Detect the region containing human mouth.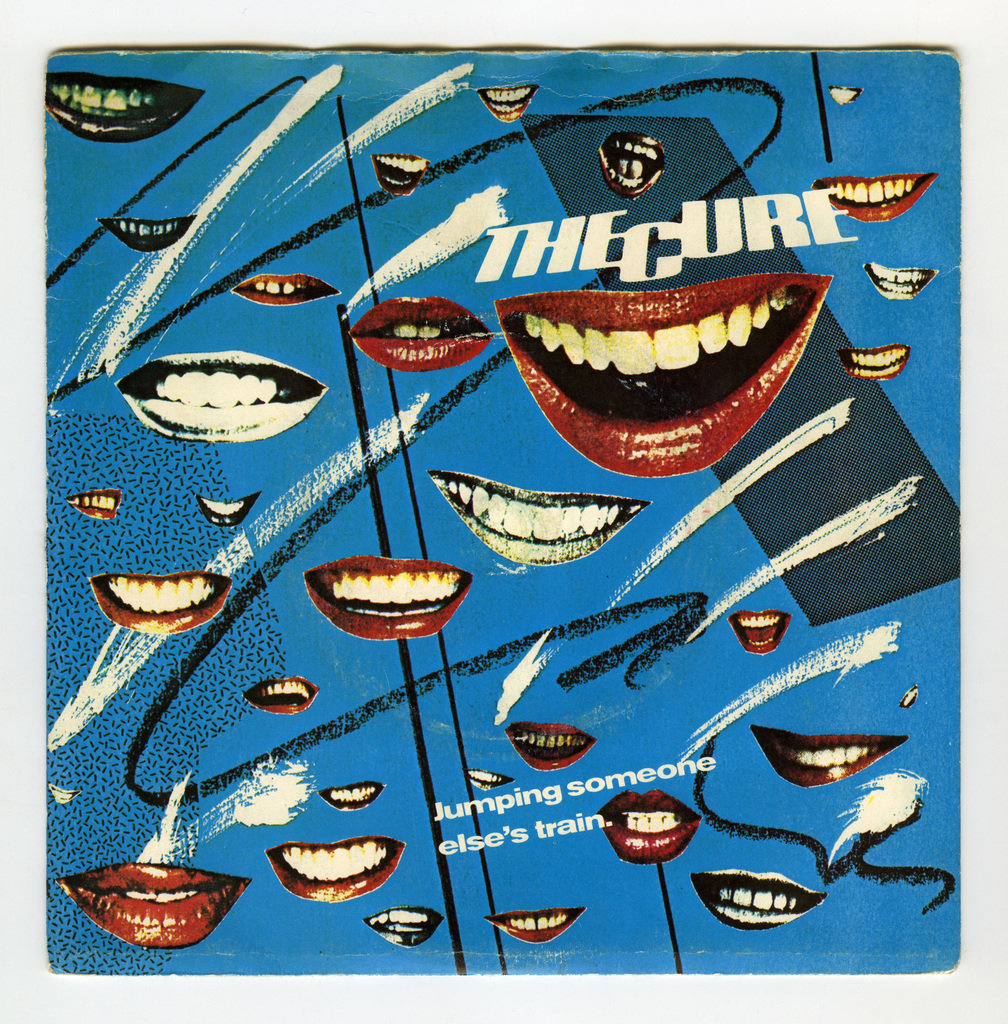
[54,862,256,949].
